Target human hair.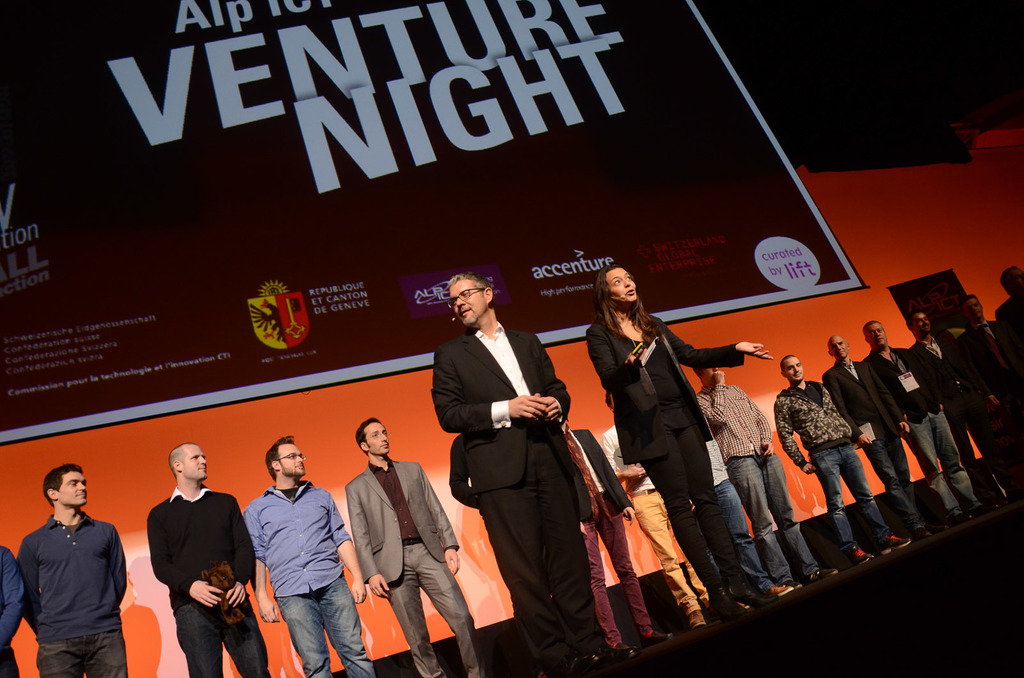
Target region: Rect(356, 416, 374, 450).
